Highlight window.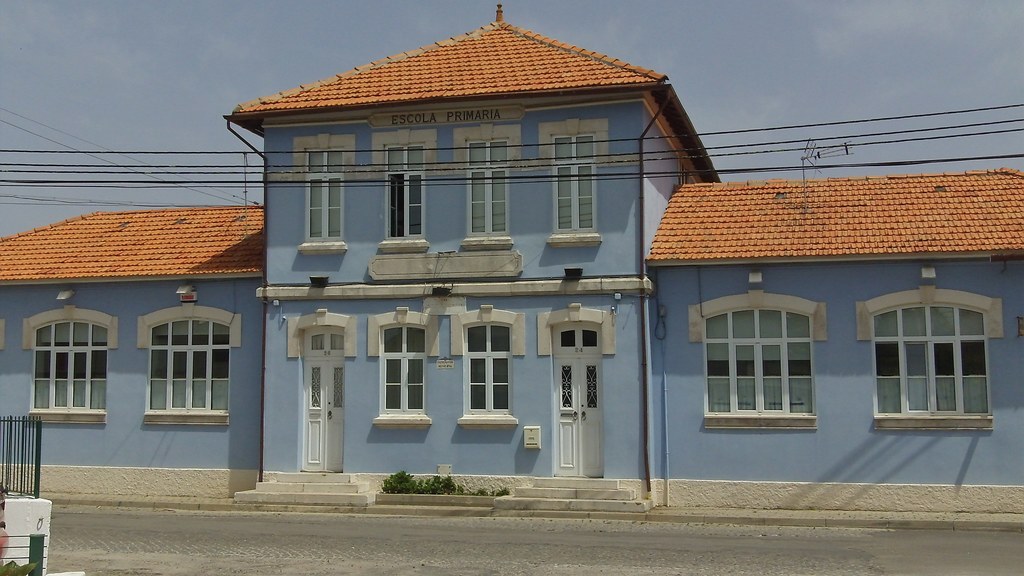
Highlighted region: [x1=679, y1=282, x2=830, y2=438].
